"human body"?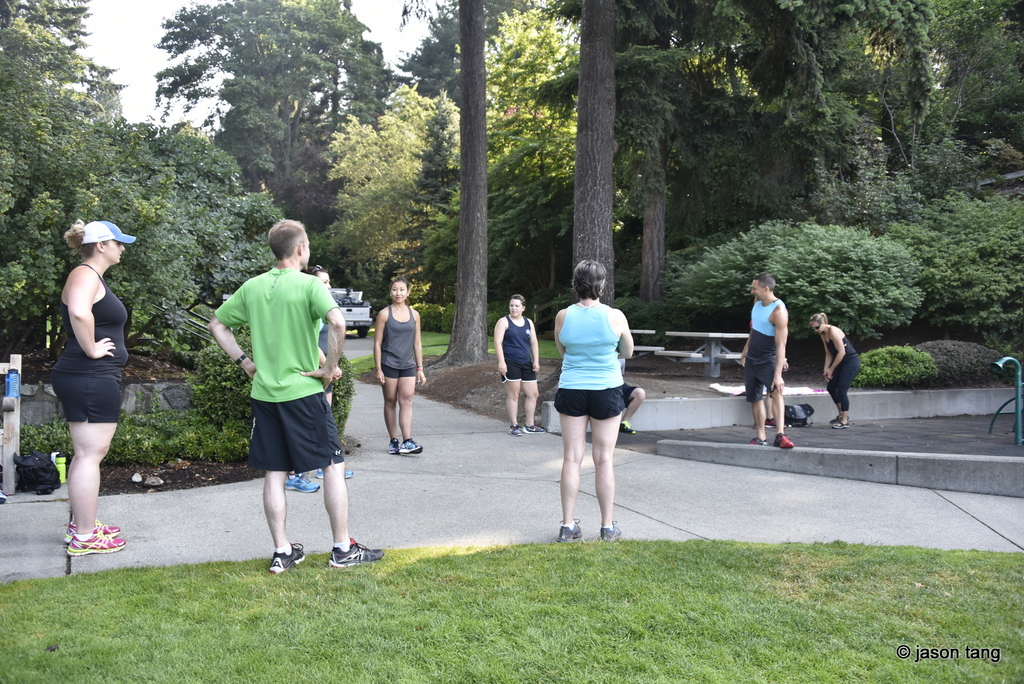
(737,277,796,462)
